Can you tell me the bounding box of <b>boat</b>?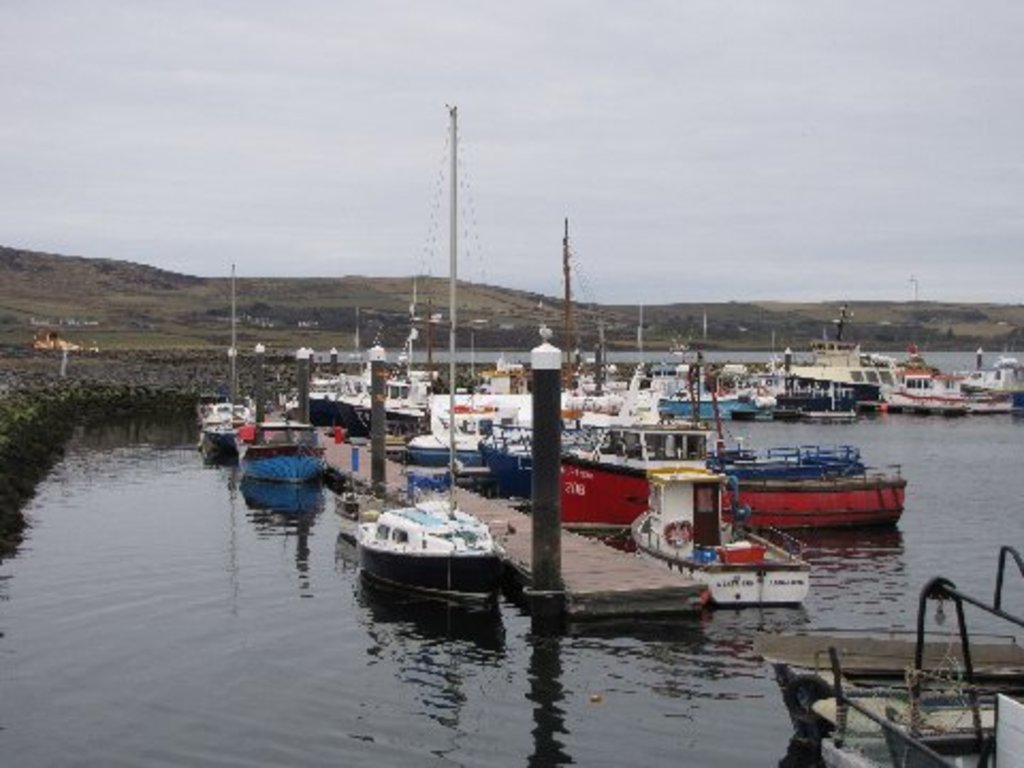
[348, 463, 512, 602].
